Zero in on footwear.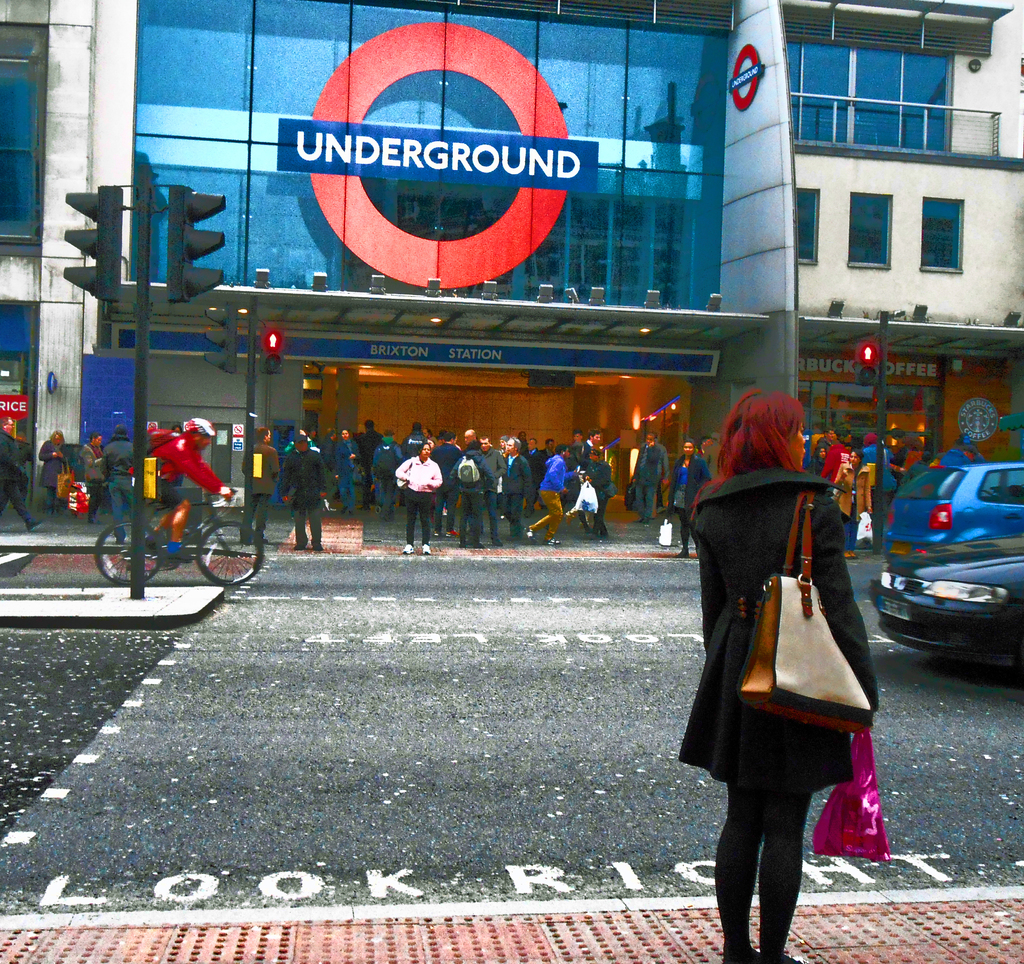
Zeroed in: (x1=422, y1=541, x2=431, y2=556).
